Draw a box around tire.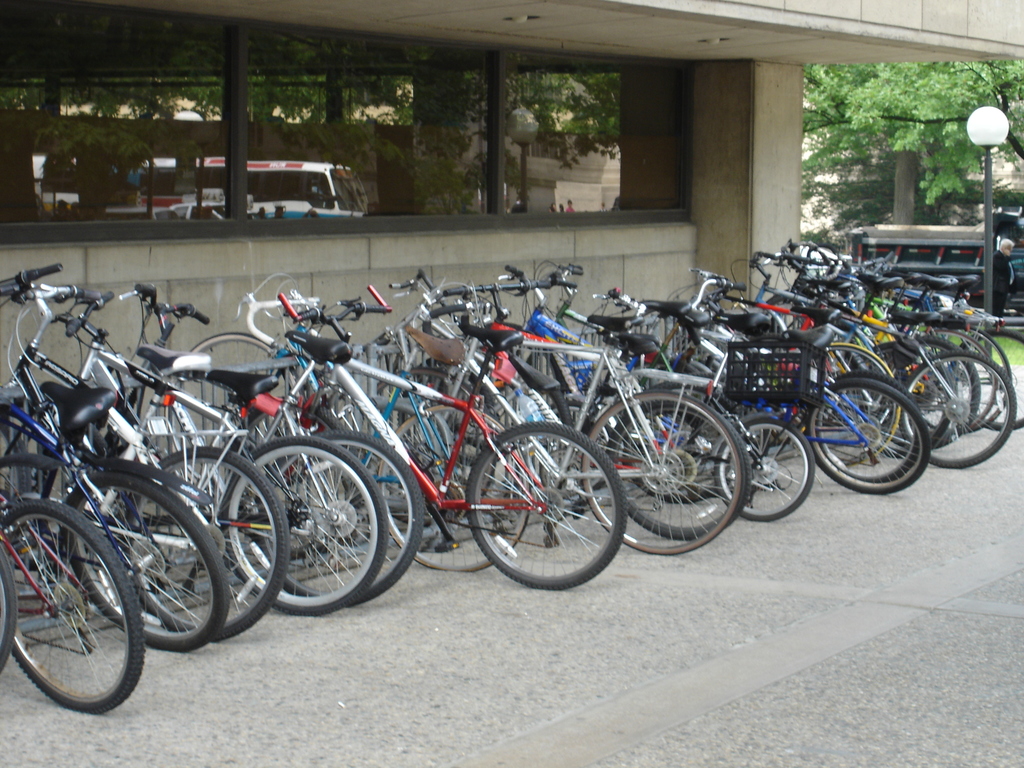
{"x1": 63, "y1": 471, "x2": 229, "y2": 650}.
